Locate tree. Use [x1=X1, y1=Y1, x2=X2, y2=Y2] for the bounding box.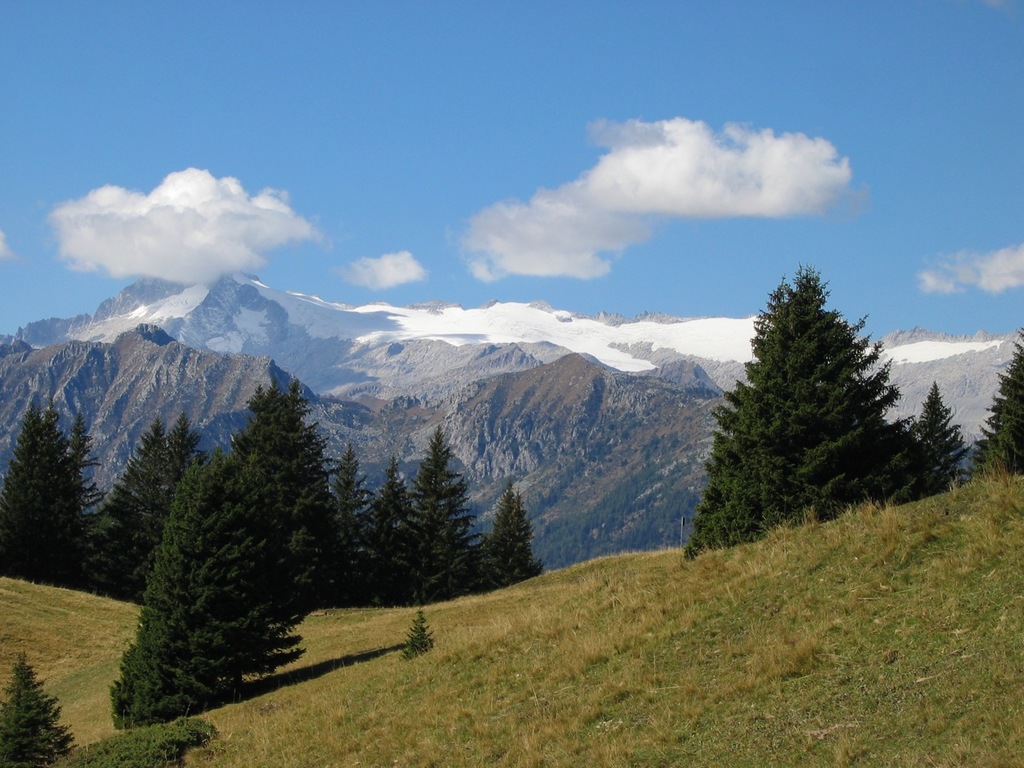
[x1=137, y1=452, x2=211, y2=614].
